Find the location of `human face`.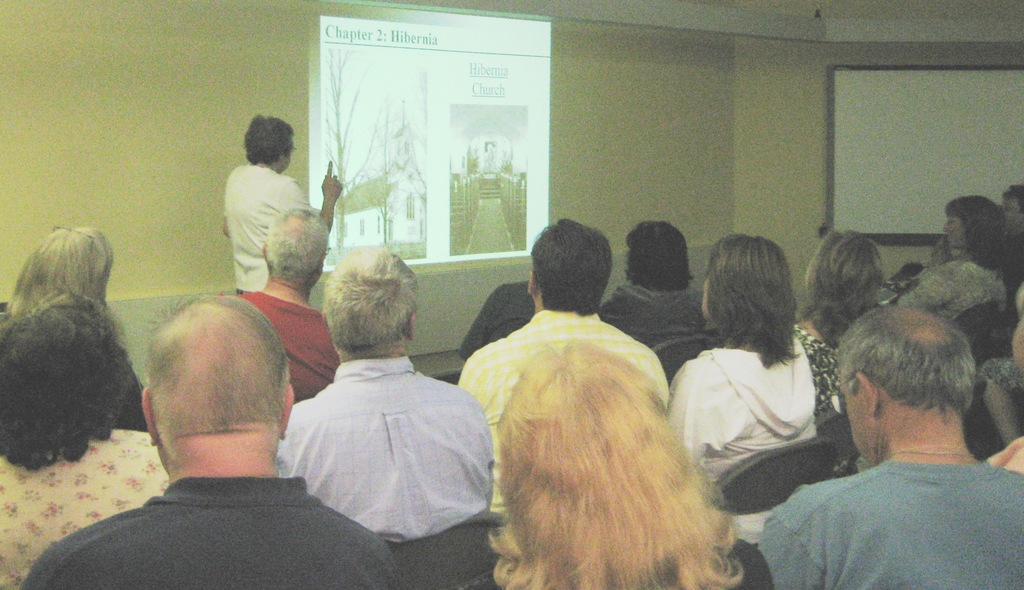
Location: (x1=845, y1=388, x2=884, y2=469).
